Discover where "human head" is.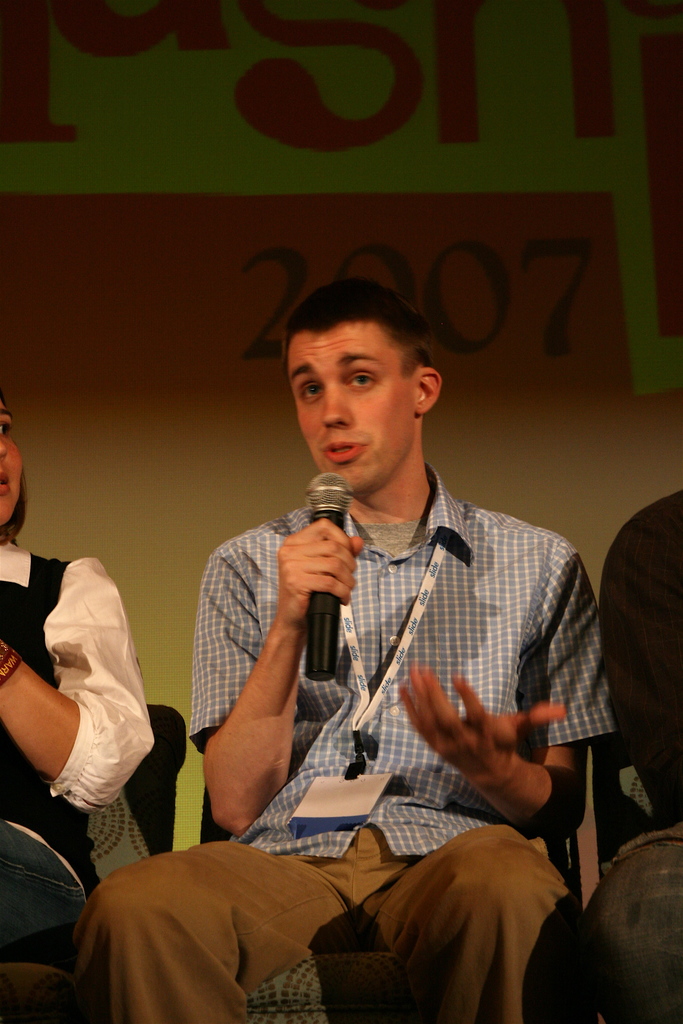
Discovered at left=261, top=266, right=451, bottom=479.
